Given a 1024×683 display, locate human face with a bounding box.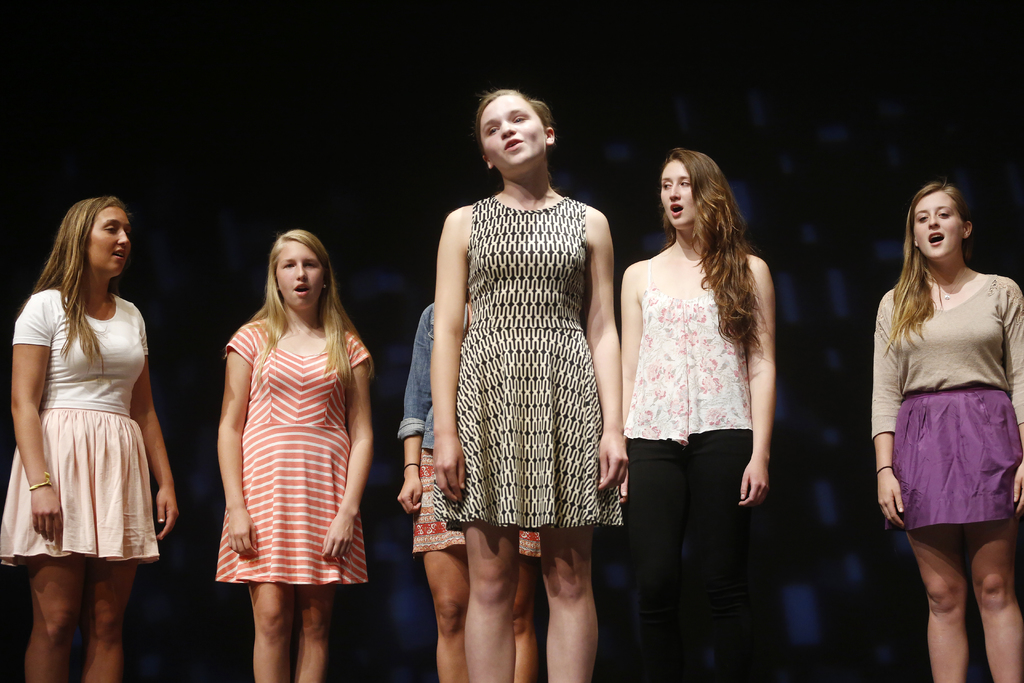
Located: x1=912, y1=191, x2=963, y2=262.
